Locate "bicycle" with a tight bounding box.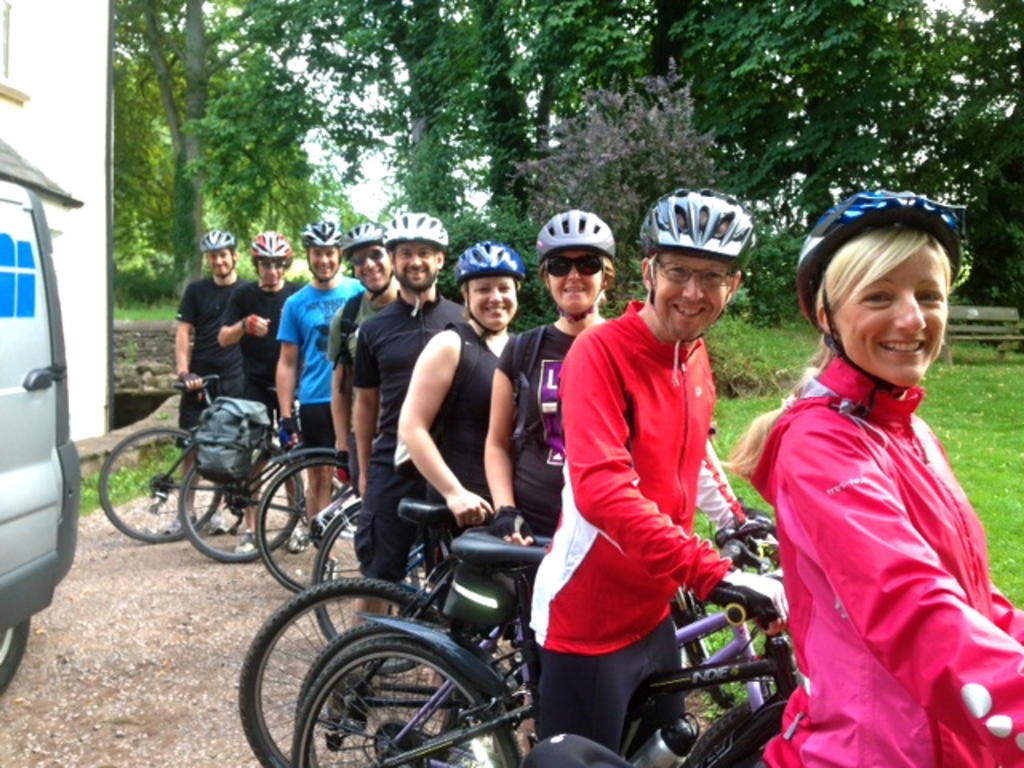
l=240, t=494, r=771, b=766.
